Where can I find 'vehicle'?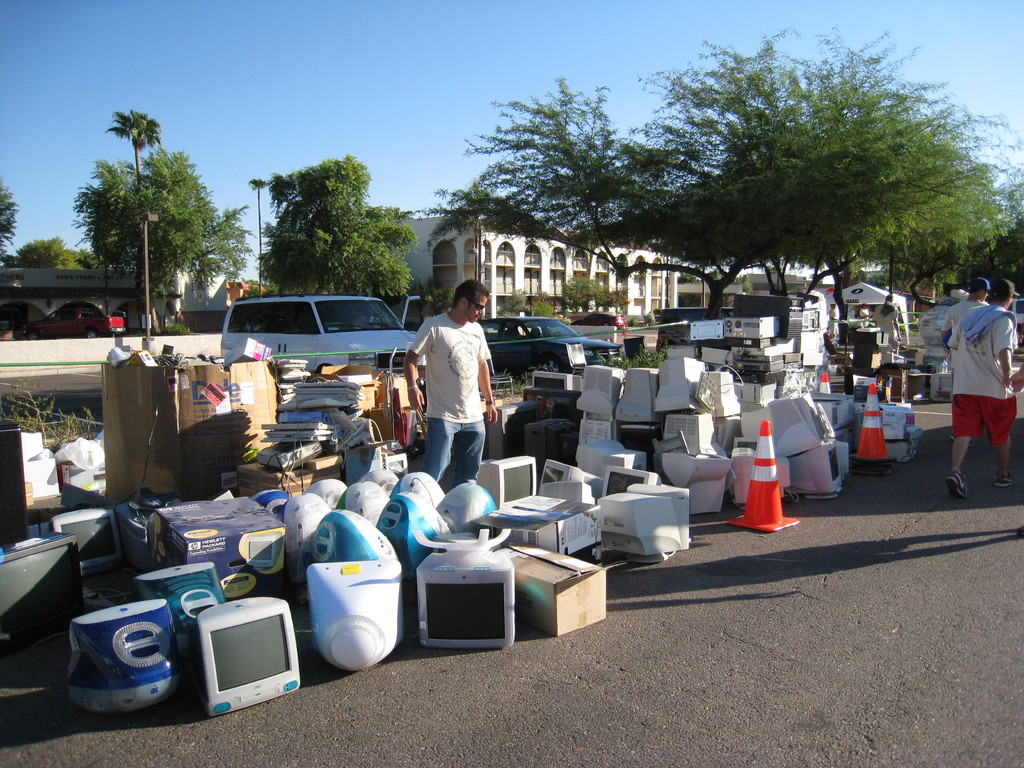
You can find it at x1=572, y1=315, x2=627, y2=329.
